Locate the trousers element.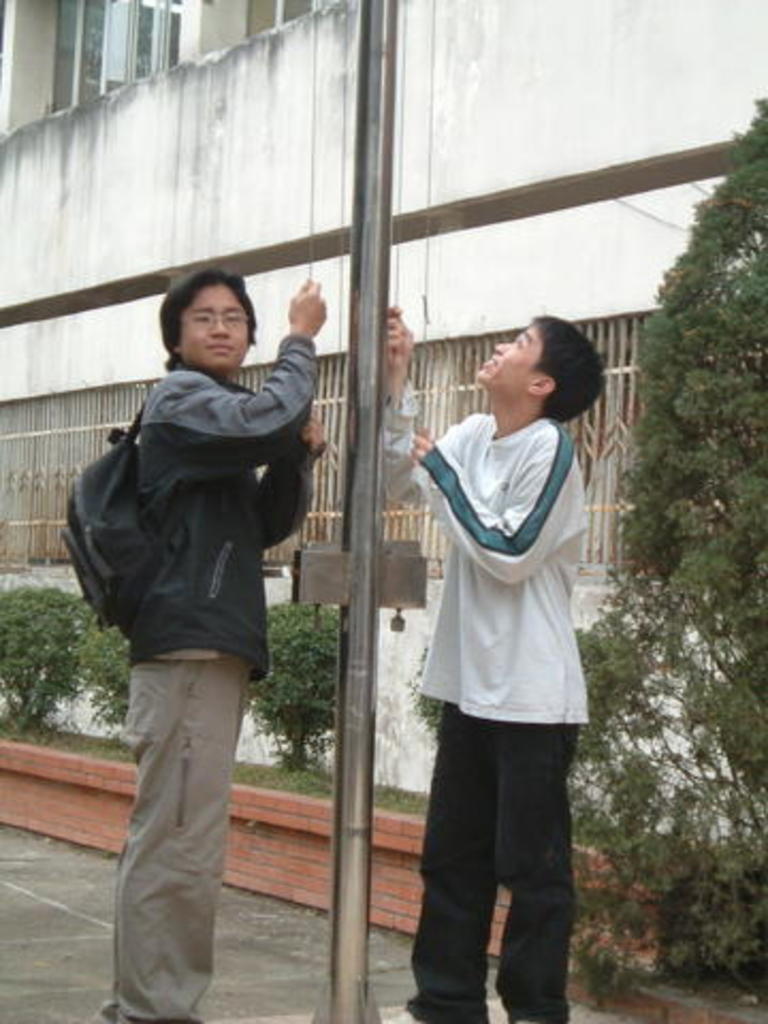
Element bbox: detection(100, 642, 250, 1022).
